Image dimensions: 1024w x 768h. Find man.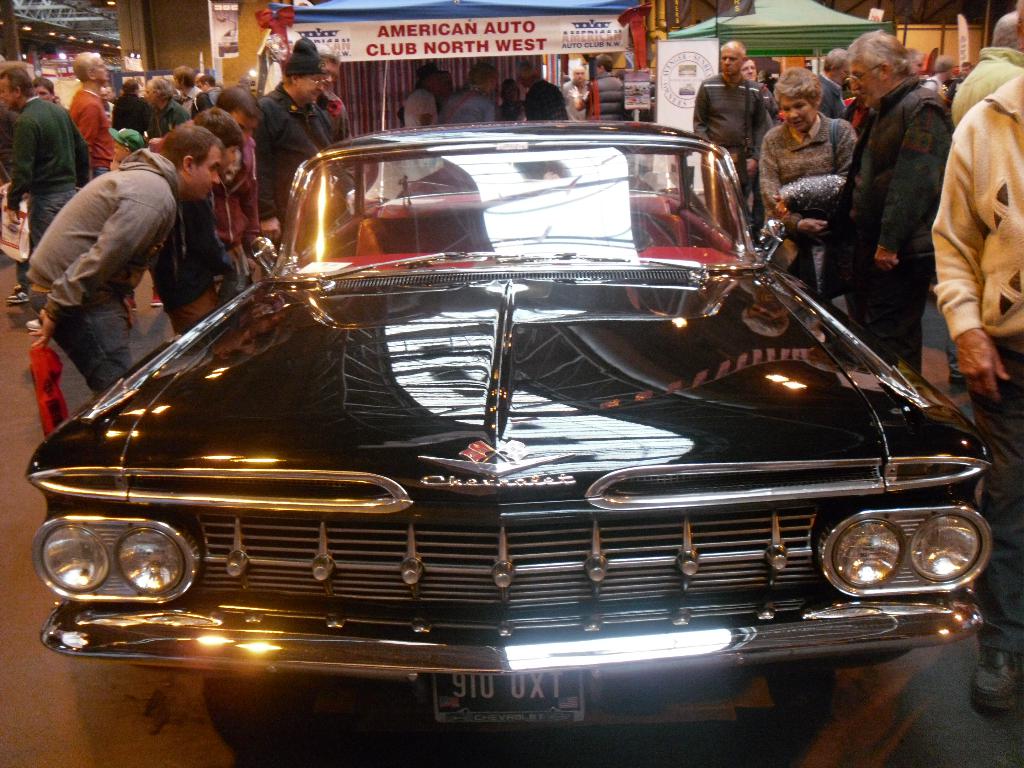
crop(219, 87, 262, 284).
